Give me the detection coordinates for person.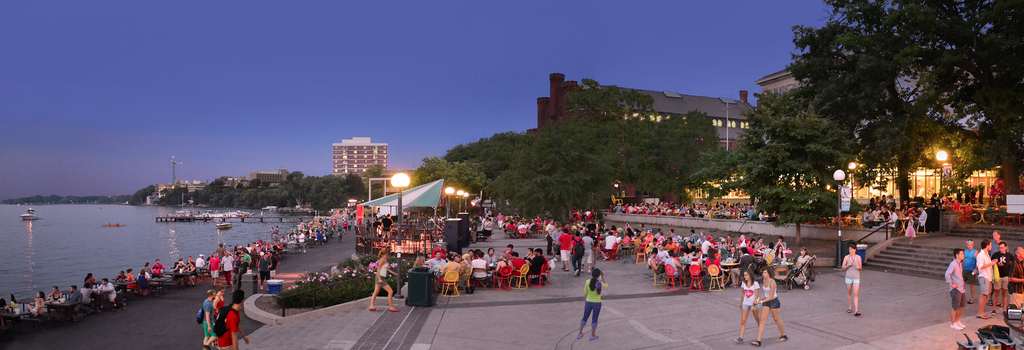
bbox=[219, 290, 240, 349].
